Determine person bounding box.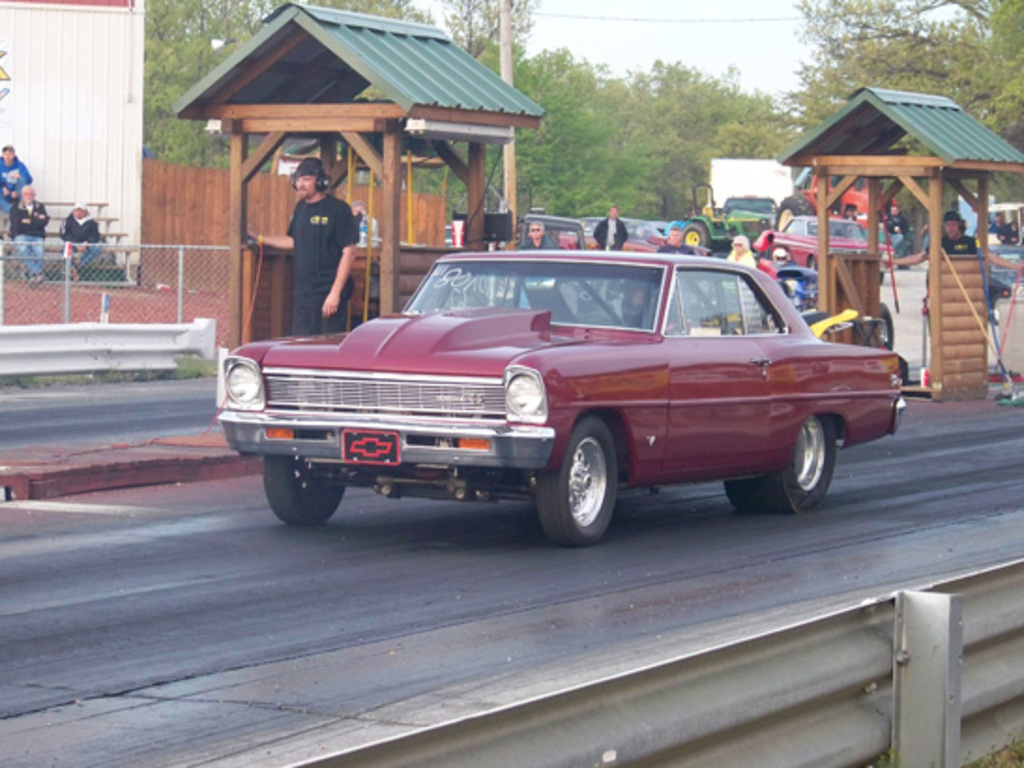
Determined: BBox(724, 238, 756, 270).
